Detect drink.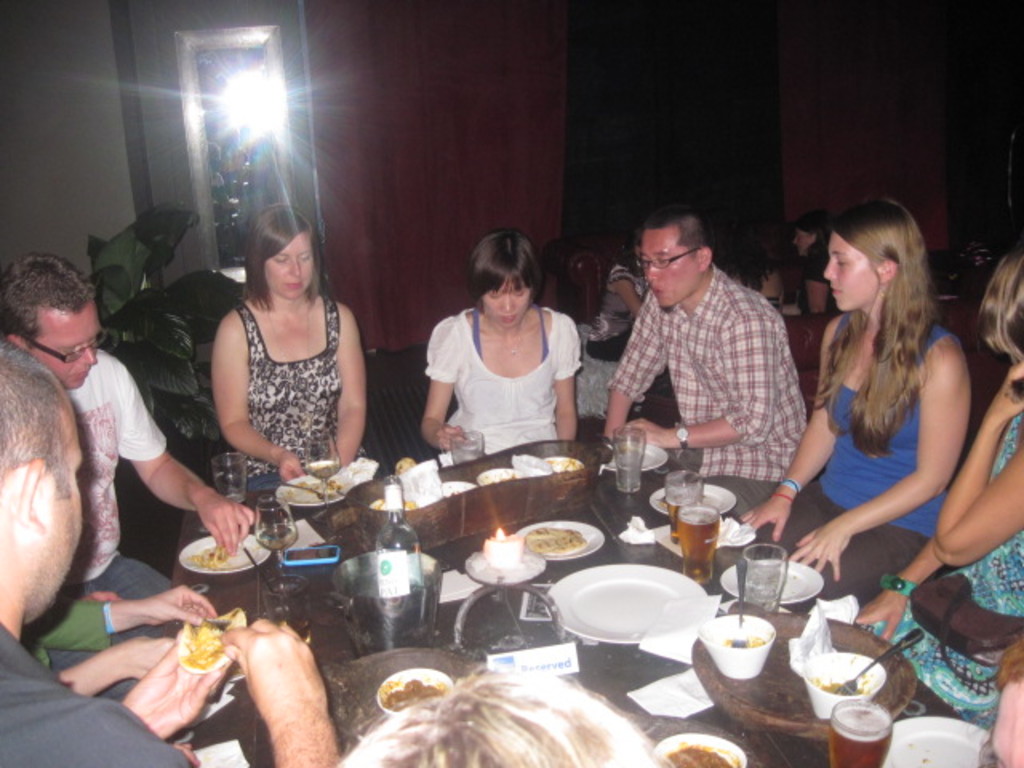
Detected at l=254, t=523, r=299, b=554.
